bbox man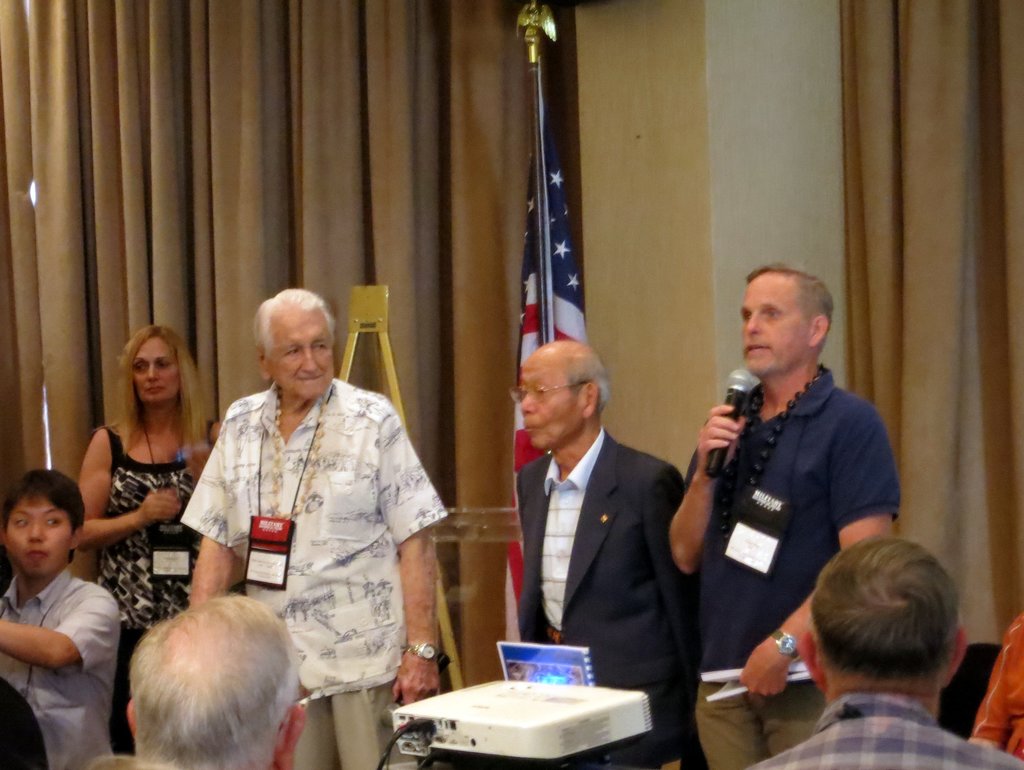
{"x1": 179, "y1": 285, "x2": 451, "y2": 769}
